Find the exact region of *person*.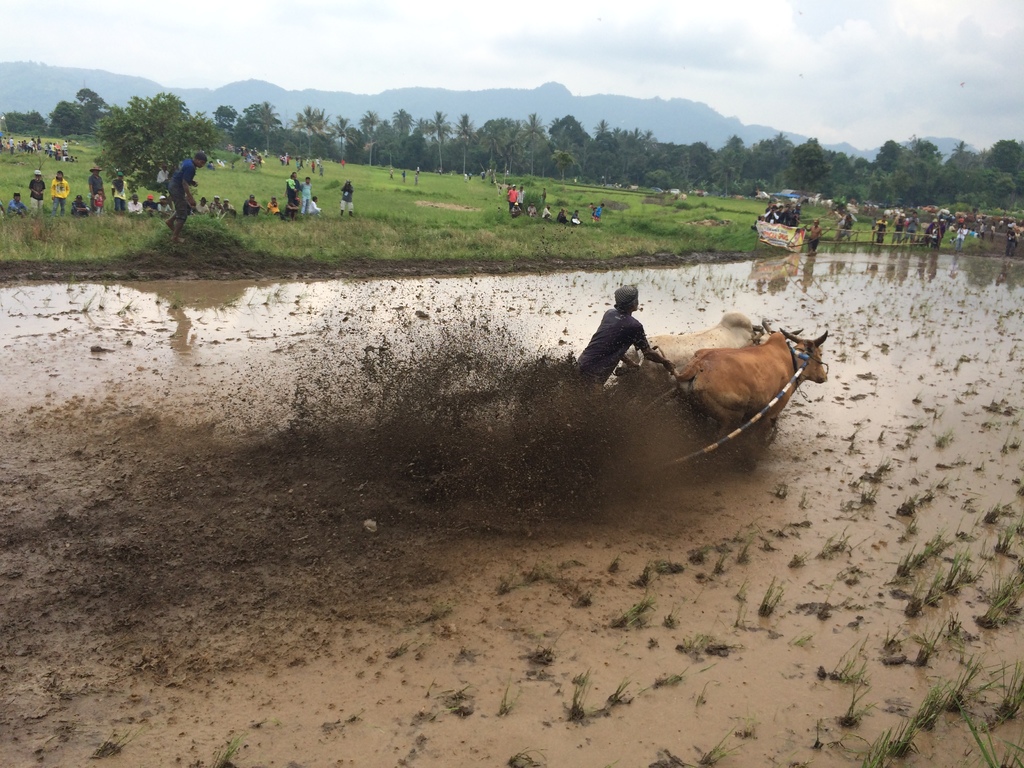
Exact region: <region>542, 206, 550, 223</region>.
